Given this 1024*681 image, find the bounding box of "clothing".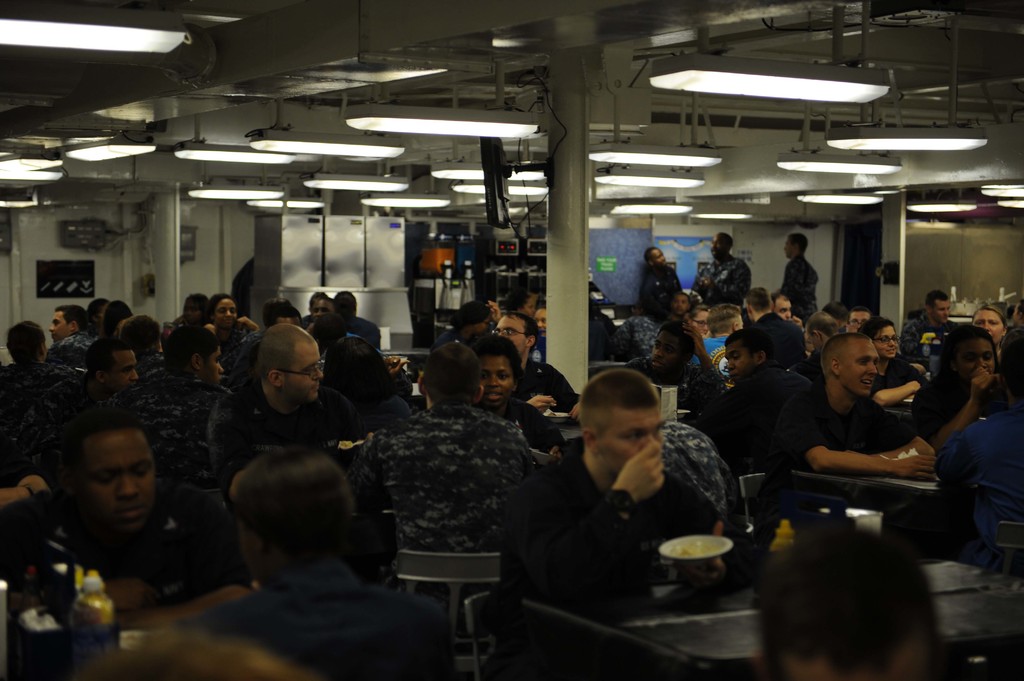
pyautogui.locateOnScreen(347, 314, 383, 348).
